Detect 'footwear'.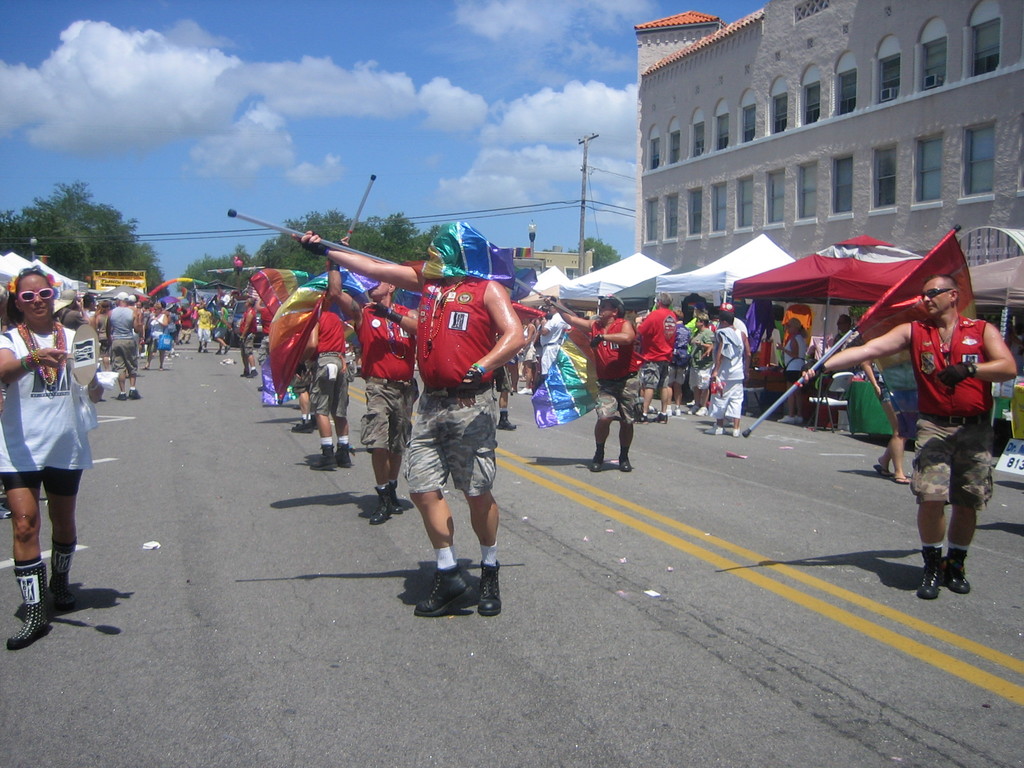
Detected at {"x1": 777, "y1": 415, "x2": 793, "y2": 424}.
